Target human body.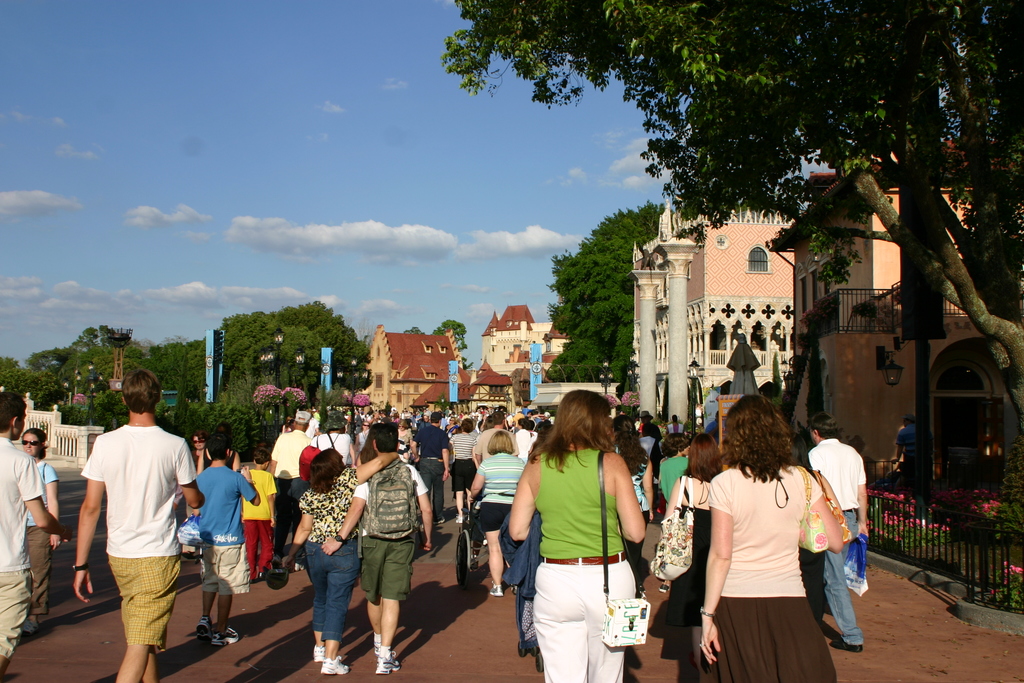
Target region: (355,424,369,452).
